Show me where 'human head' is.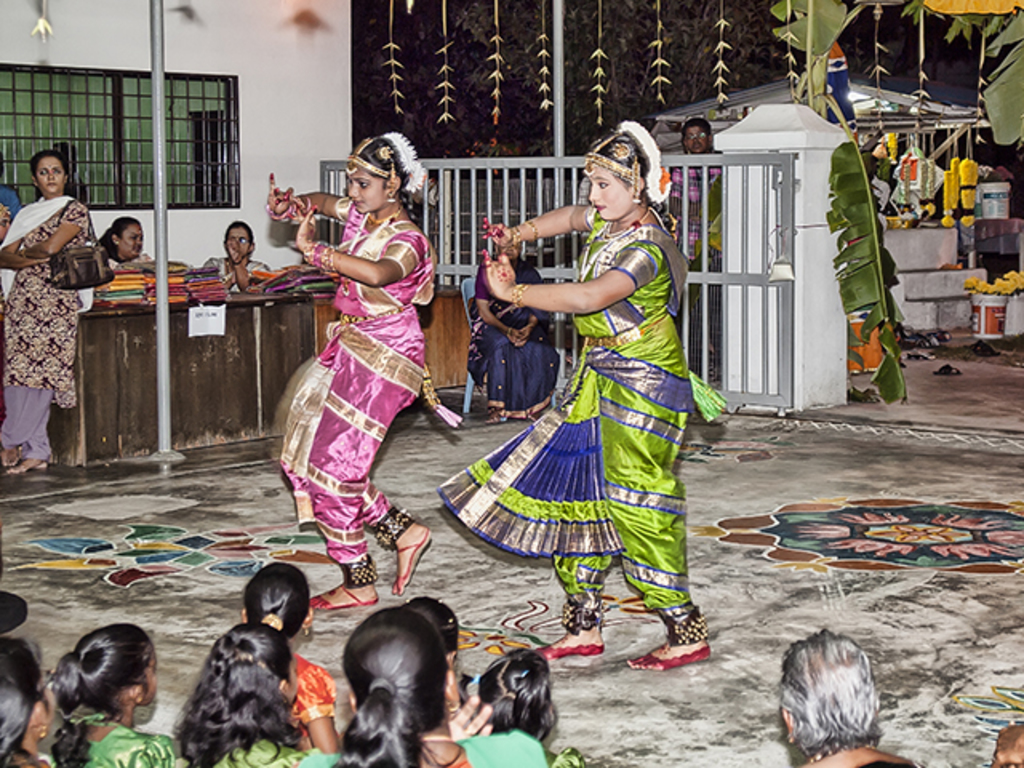
'human head' is at <box>403,595,462,670</box>.
